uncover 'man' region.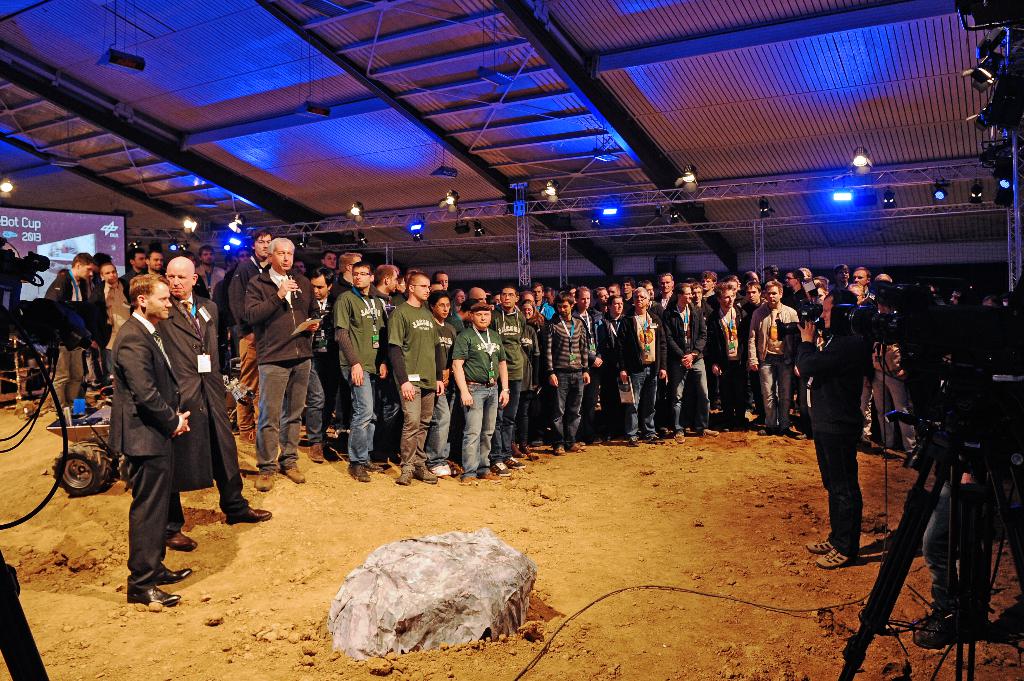
Uncovered: rect(33, 252, 90, 423).
